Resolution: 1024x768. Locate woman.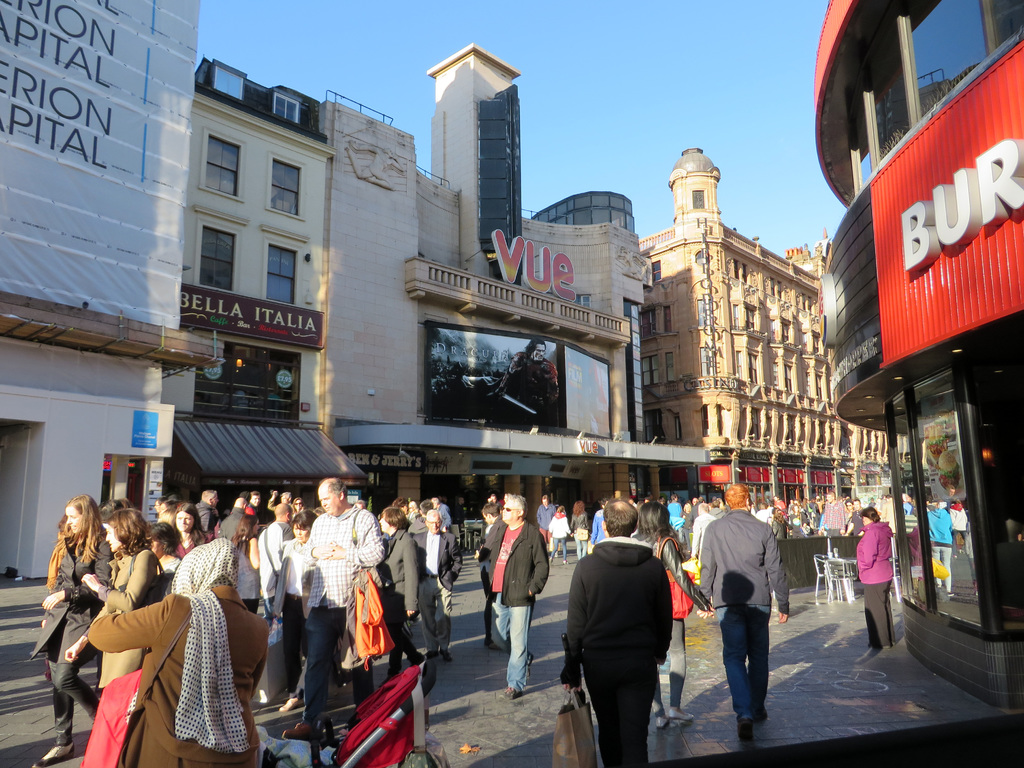
l=166, t=501, r=212, b=557.
